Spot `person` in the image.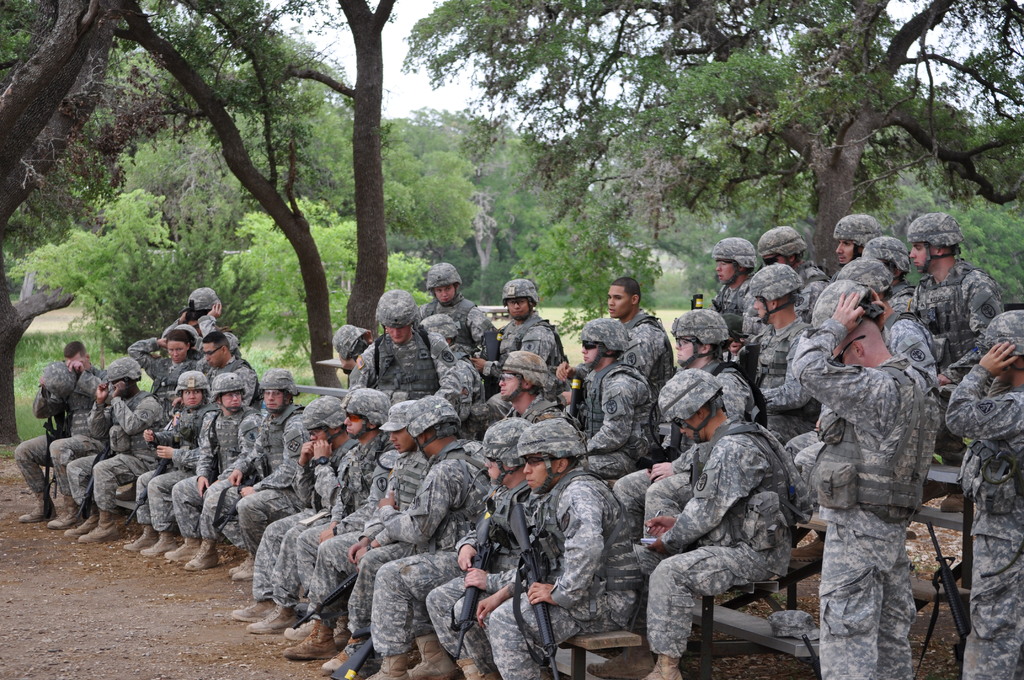
`person` found at (807,273,945,679).
